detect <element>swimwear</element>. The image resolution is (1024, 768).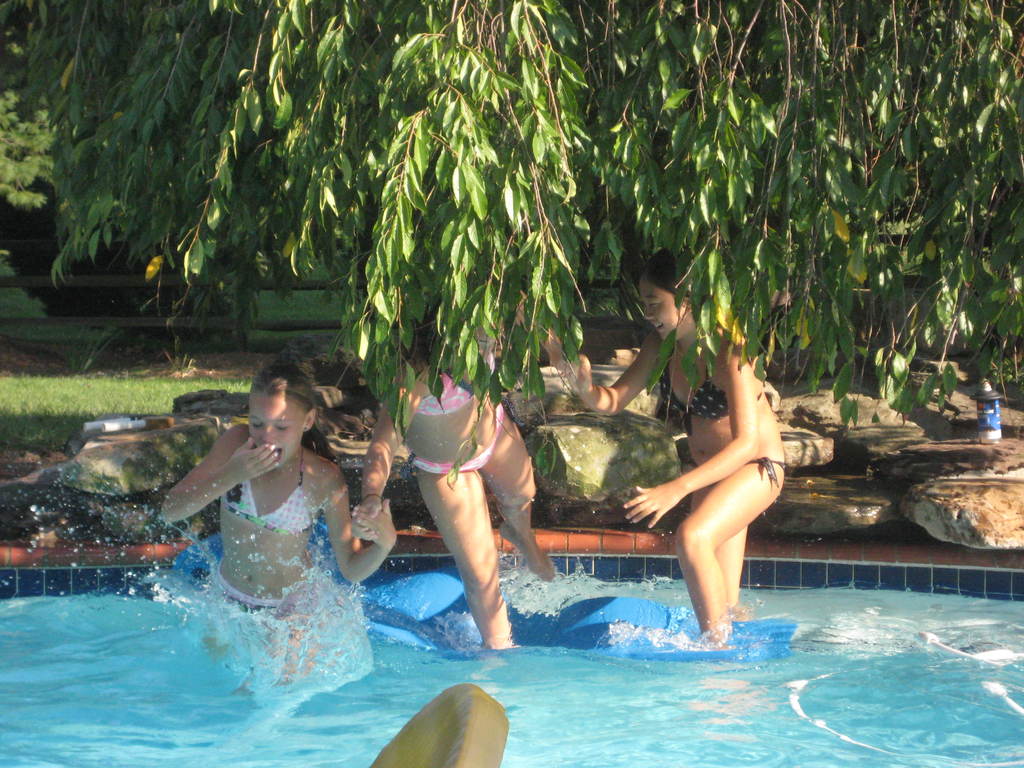
x1=225 y1=449 x2=317 y2=540.
